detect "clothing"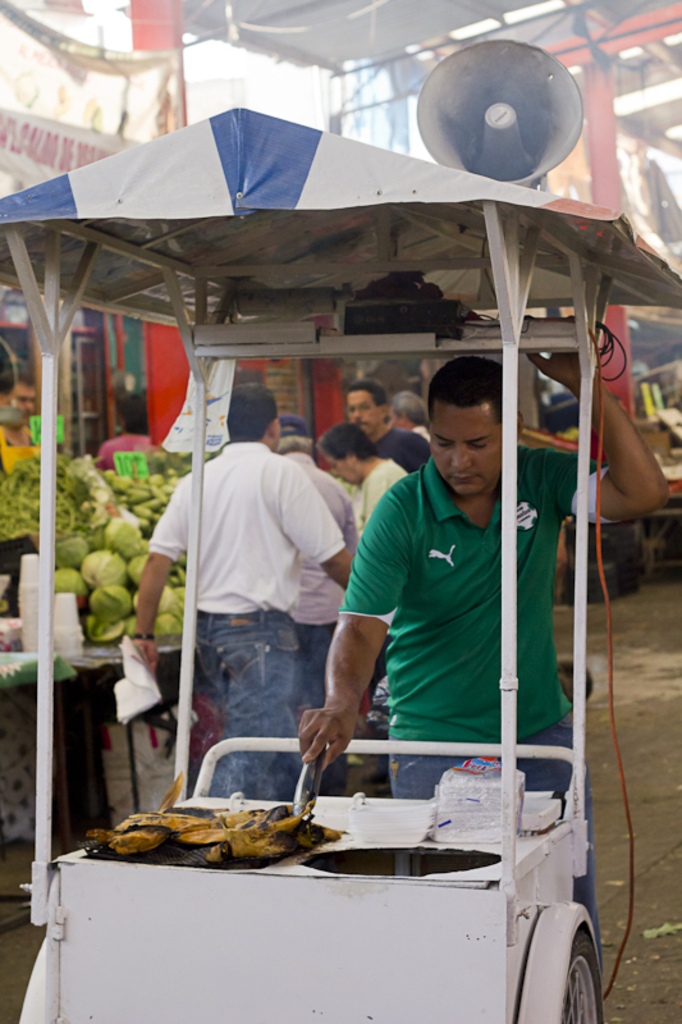
361, 413, 427, 462
